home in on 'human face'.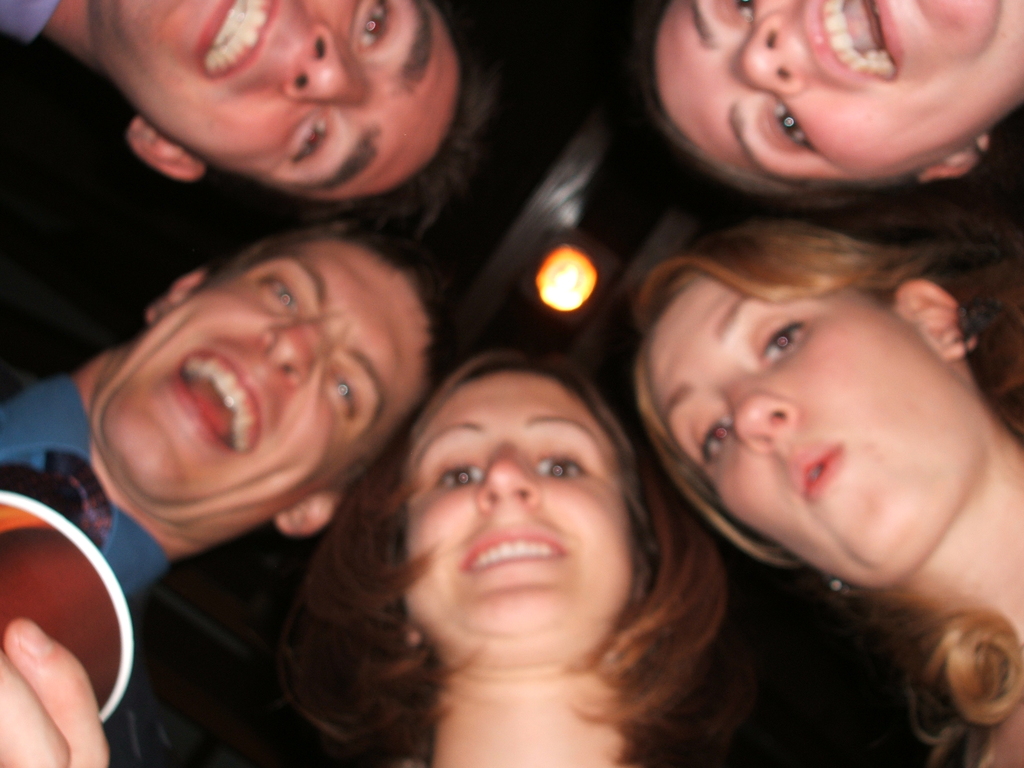
Homed in at 659 275 979 581.
